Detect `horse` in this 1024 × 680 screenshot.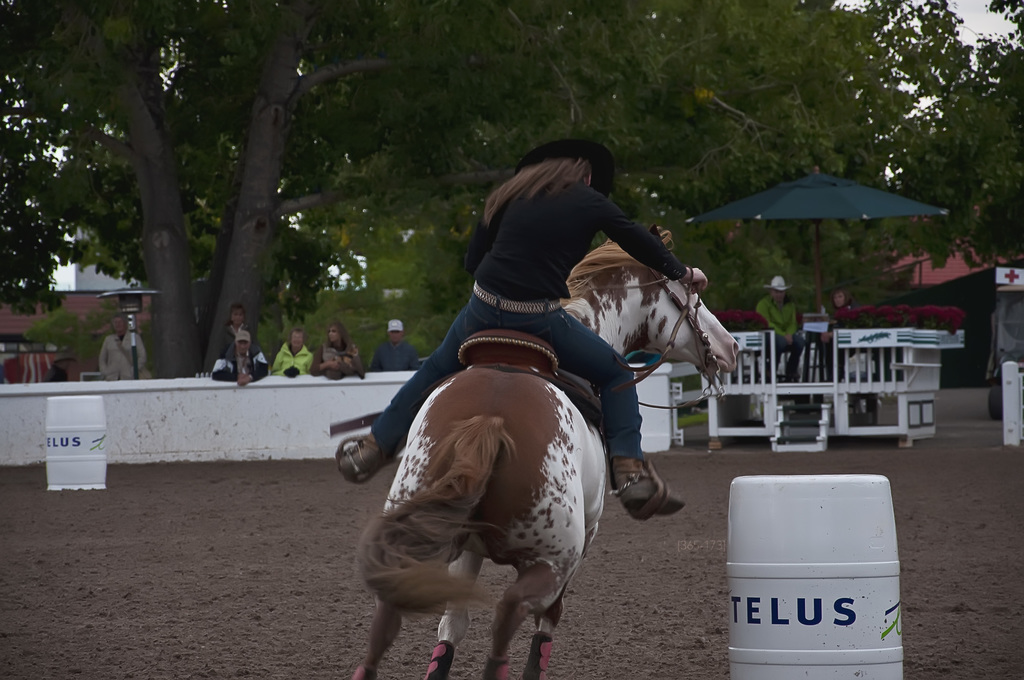
Detection: <box>349,223,740,679</box>.
